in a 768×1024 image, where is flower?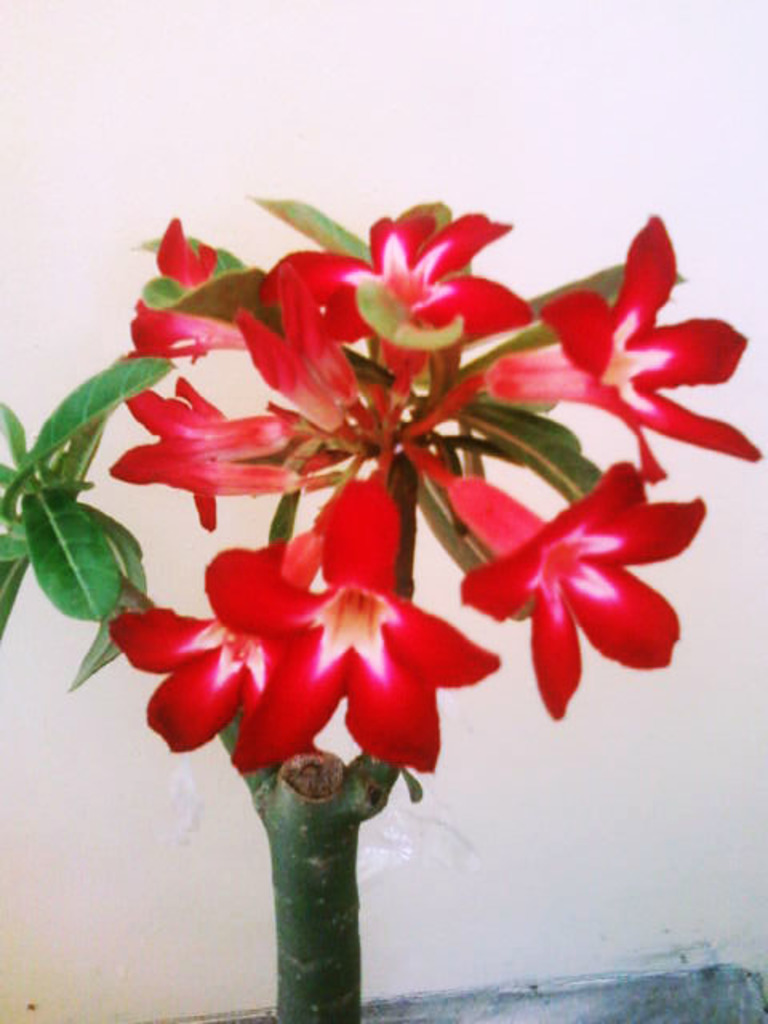
bbox=[141, 202, 218, 291].
